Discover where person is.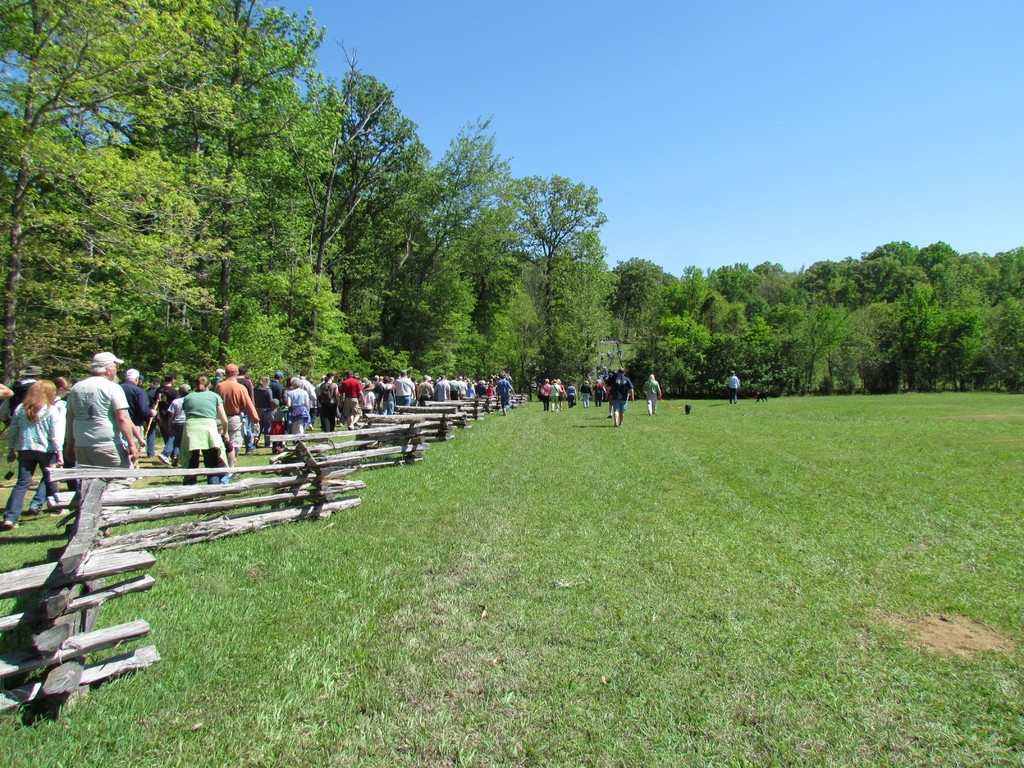
Discovered at 598, 383, 605, 404.
